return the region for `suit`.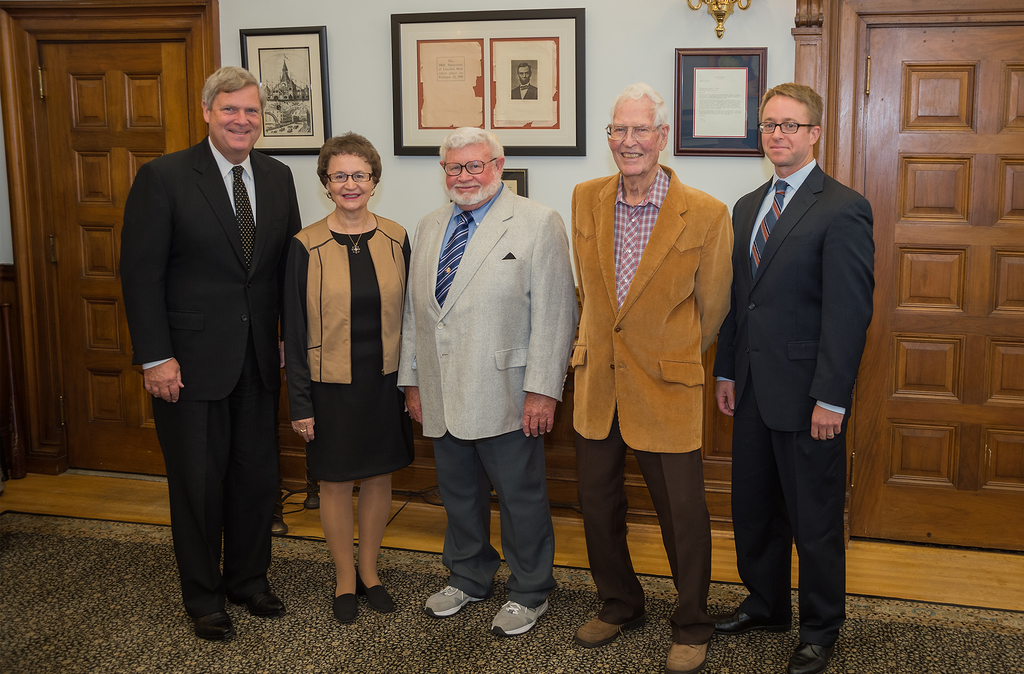
<box>724,69,874,670</box>.
